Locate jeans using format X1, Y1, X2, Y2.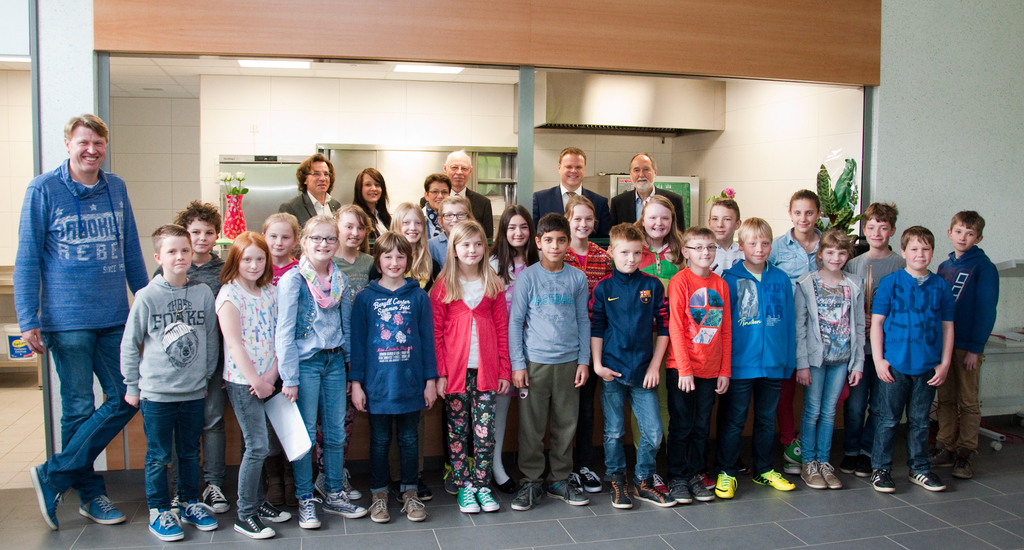
228, 380, 271, 522.
